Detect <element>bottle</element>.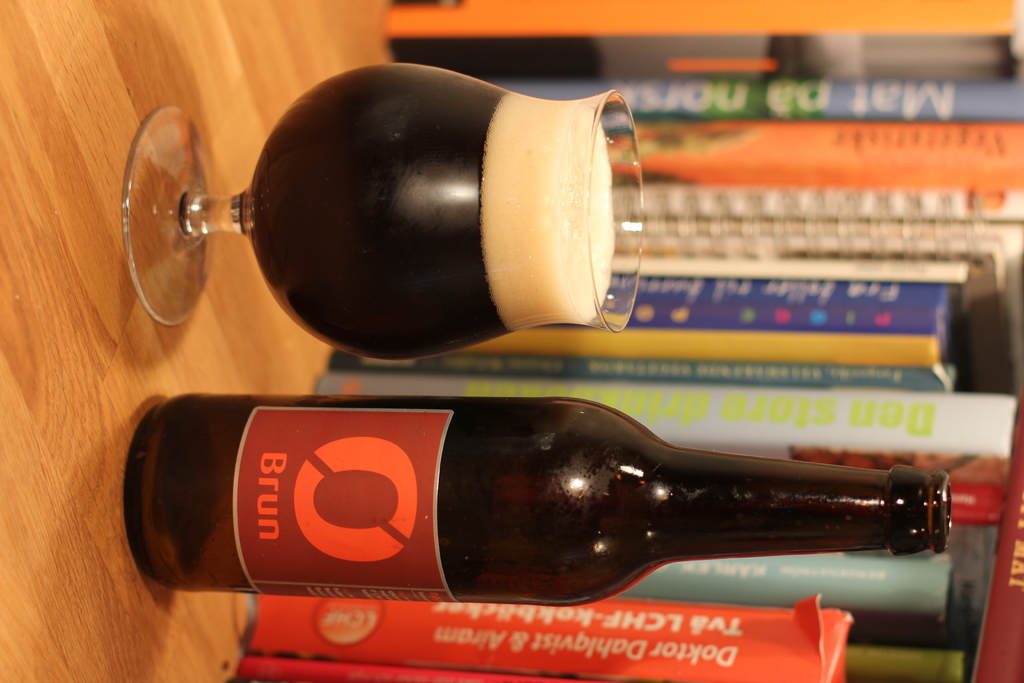
Detected at 134/373/995/610.
